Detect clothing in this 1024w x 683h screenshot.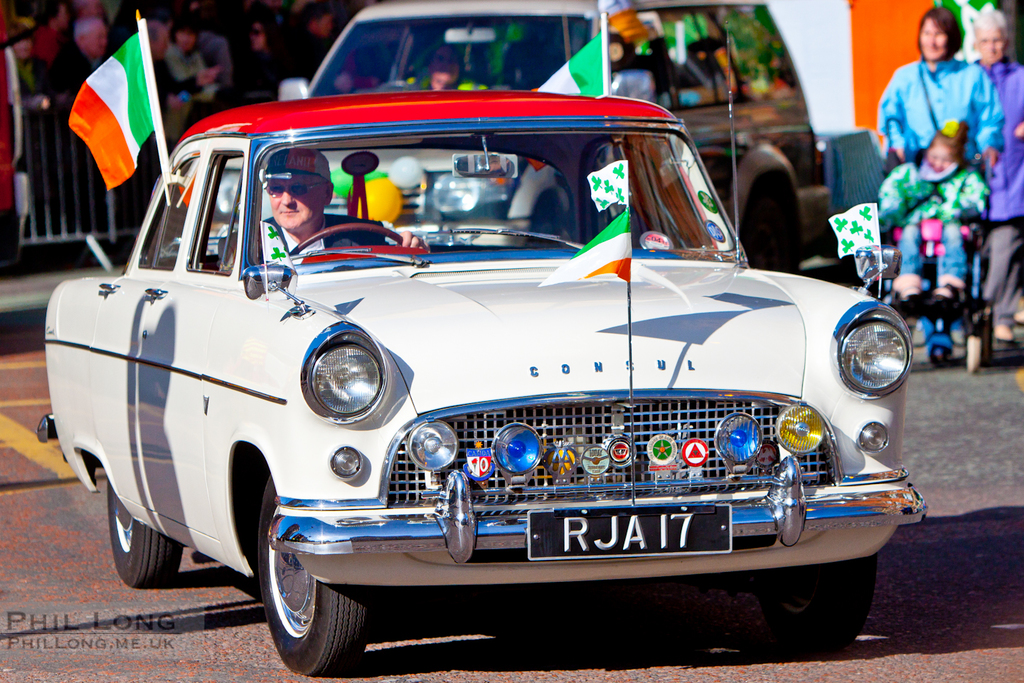
Detection: bbox=[981, 38, 1023, 340].
